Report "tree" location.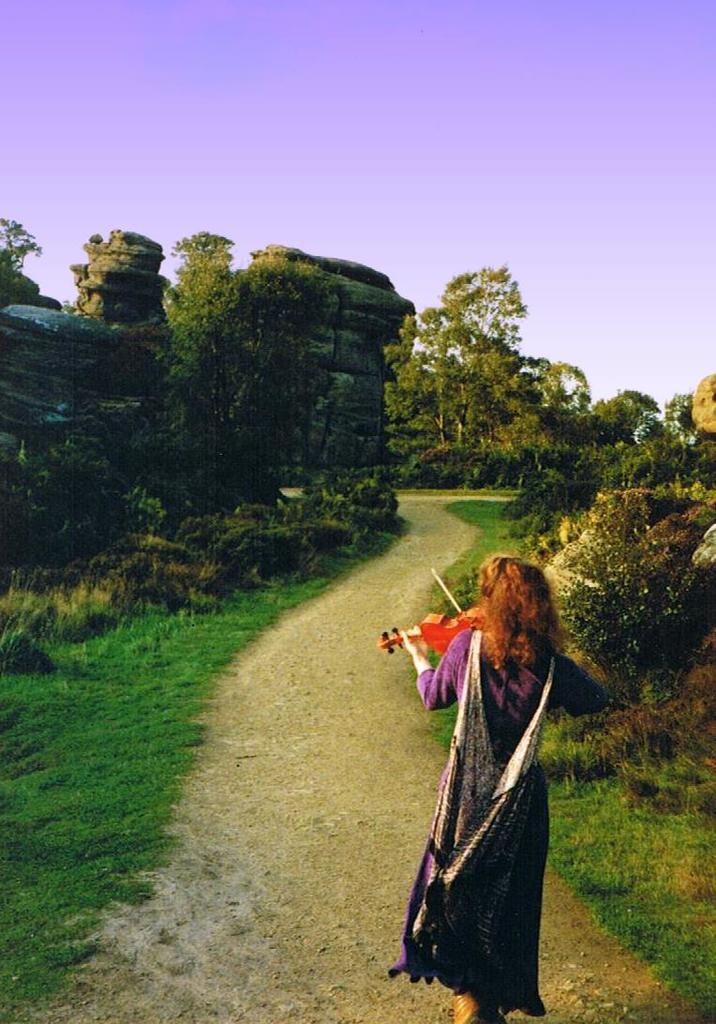
Report: 616/442/665/489.
